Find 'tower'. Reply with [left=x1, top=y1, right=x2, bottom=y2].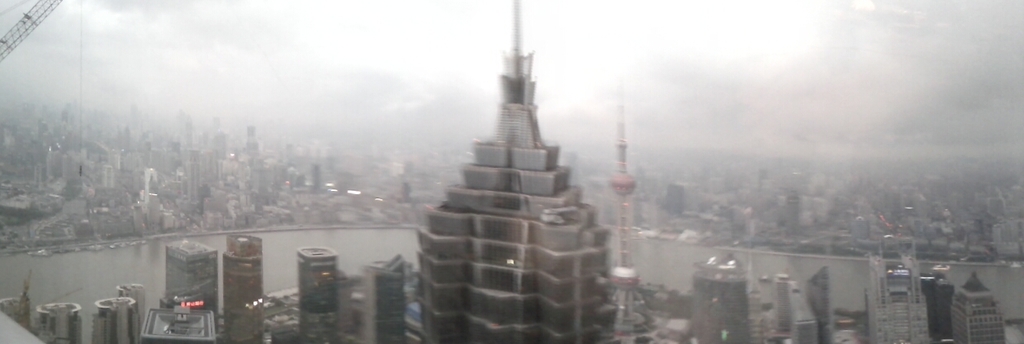
[left=865, top=253, right=918, bottom=342].
